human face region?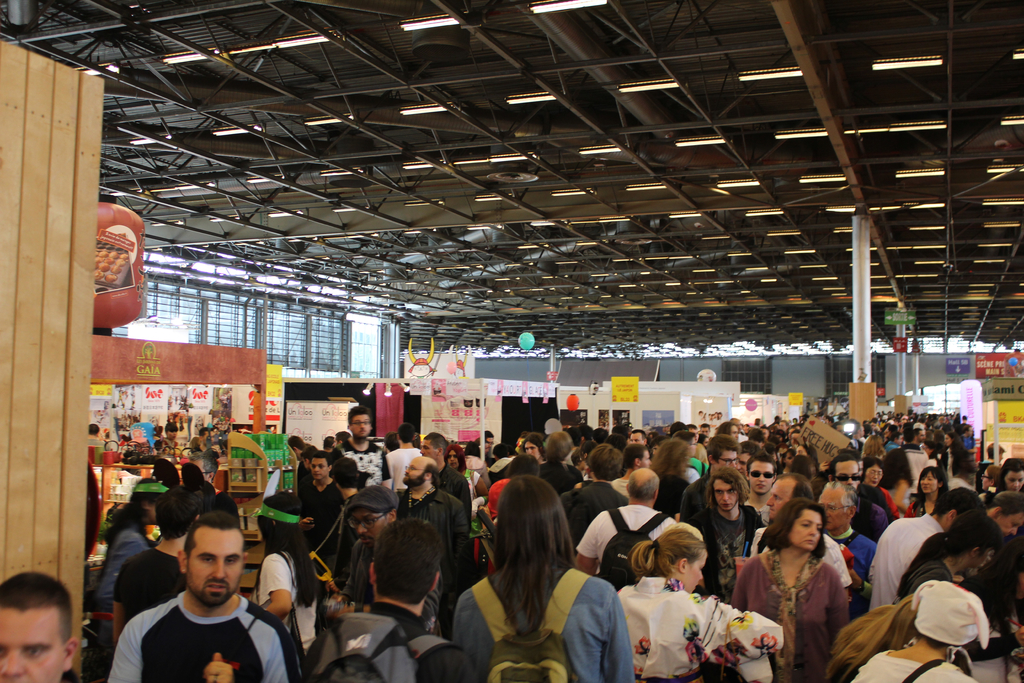
[x1=1004, y1=464, x2=1023, y2=490]
